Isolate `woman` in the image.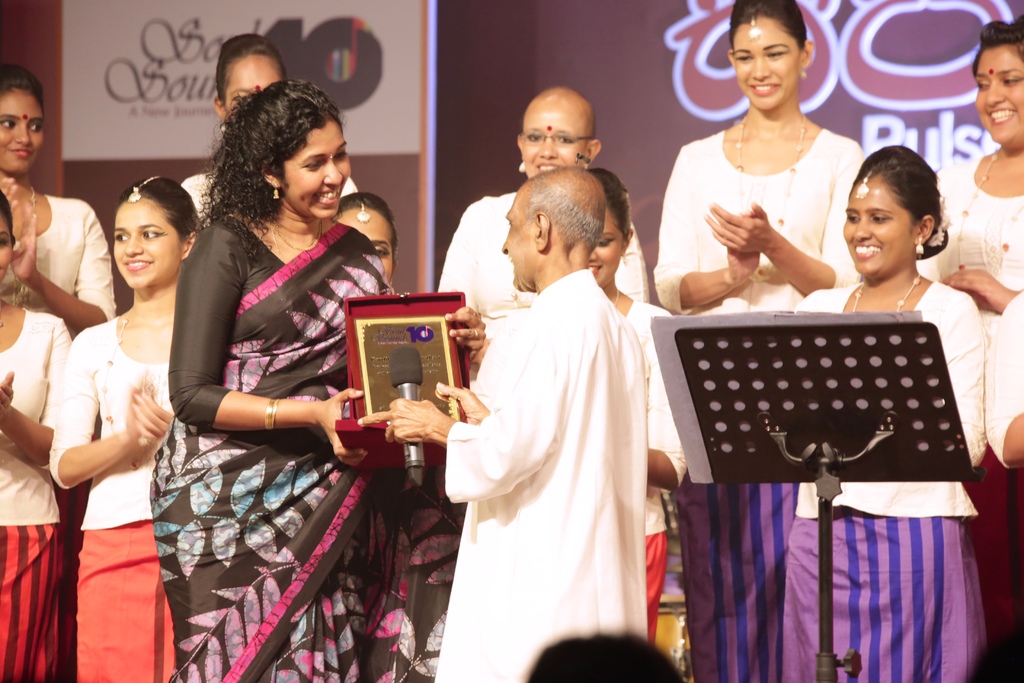
Isolated region: 150:76:467:682.
